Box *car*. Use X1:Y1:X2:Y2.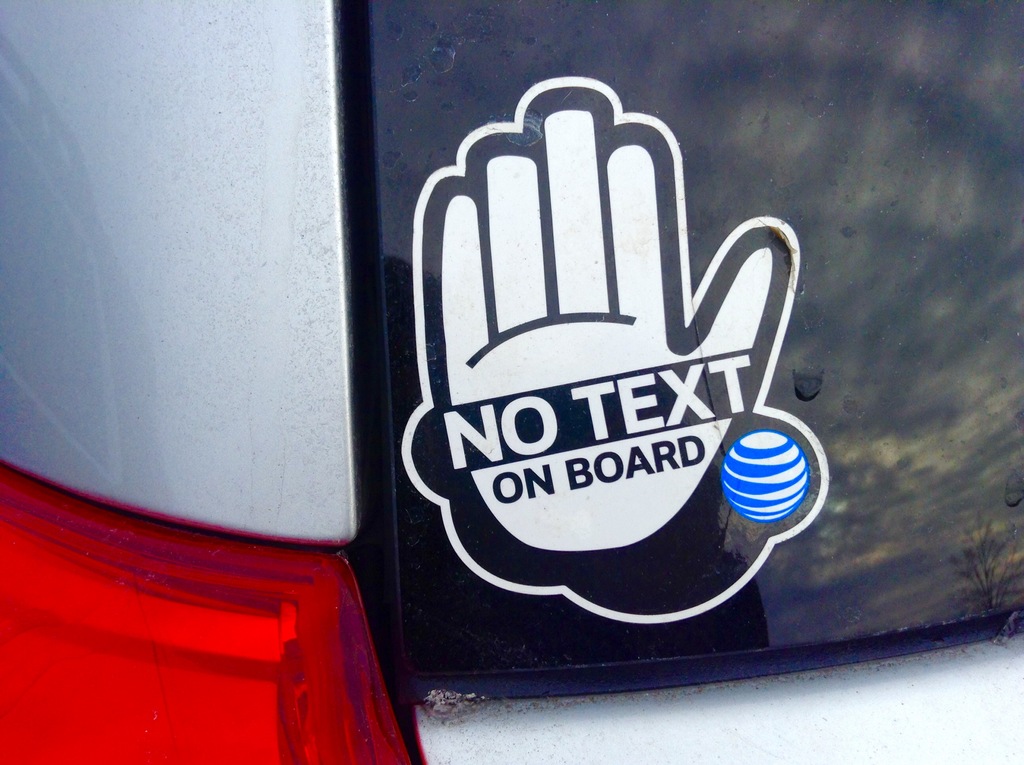
0:0:1023:764.
